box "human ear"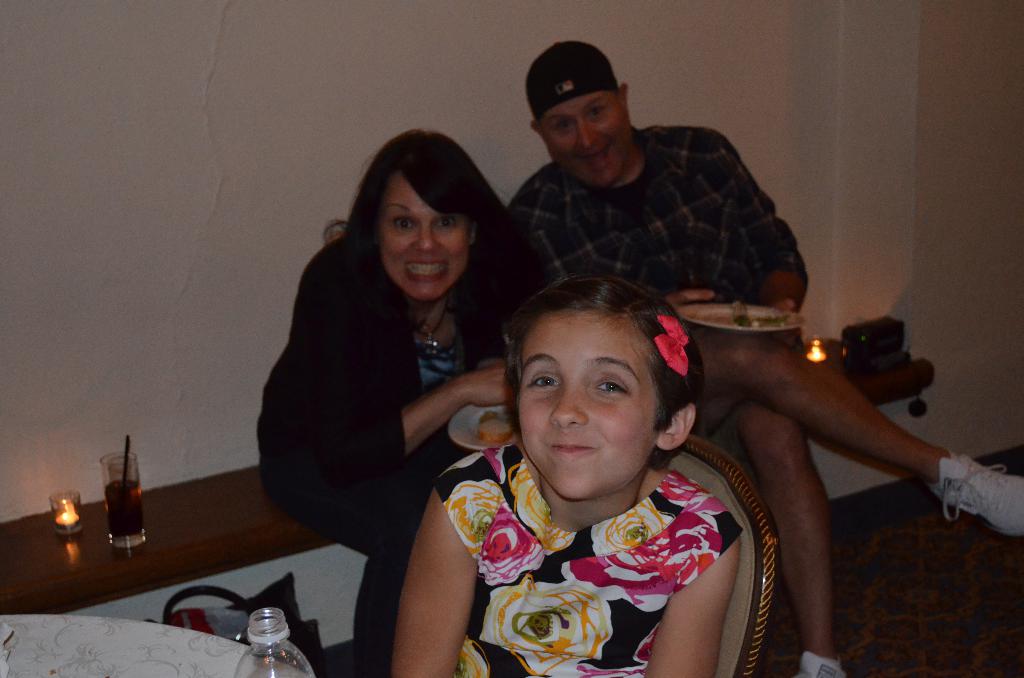
detection(465, 223, 470, 247)
